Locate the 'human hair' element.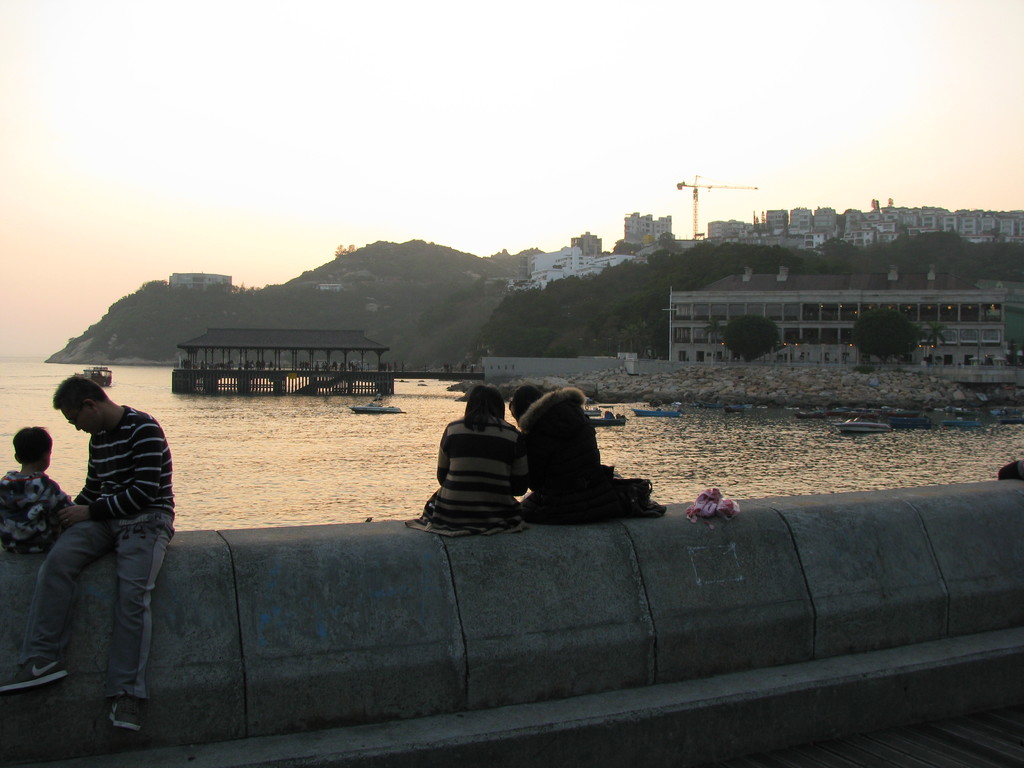
Element bbox: bbox=[51, 374, 110, 408].
